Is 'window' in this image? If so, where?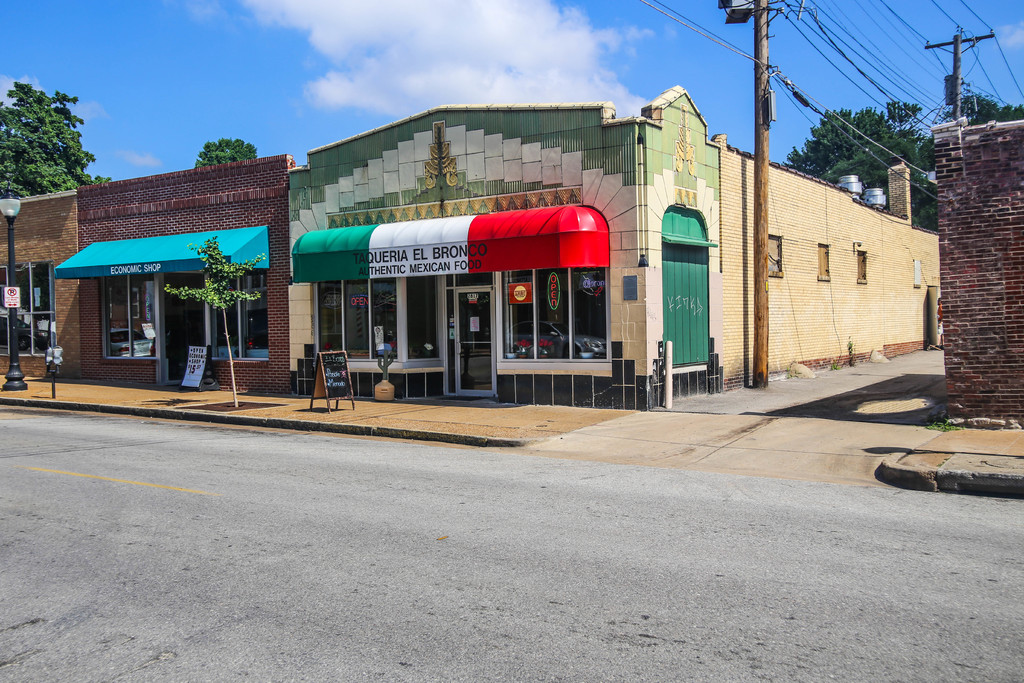
Yes, at bbox=[312, 272, 445, 371].
